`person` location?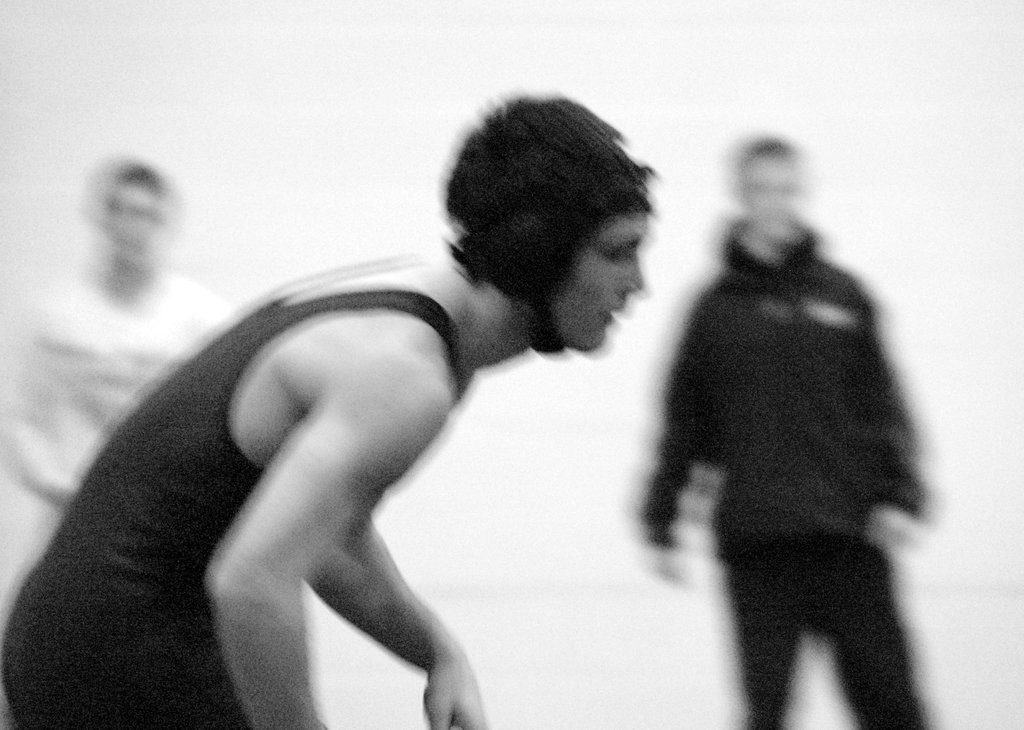
x1=639, y1=136, x2=928, y2=729
